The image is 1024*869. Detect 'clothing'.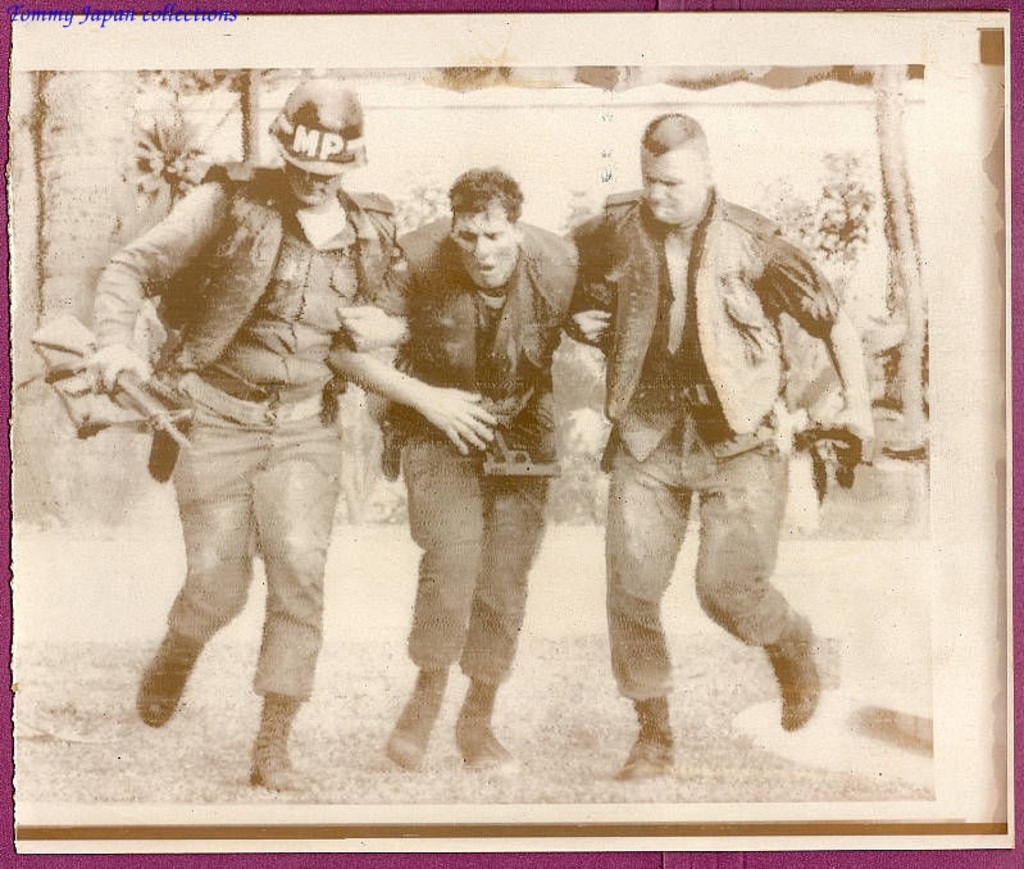
Detection: 533:176:852:720.
